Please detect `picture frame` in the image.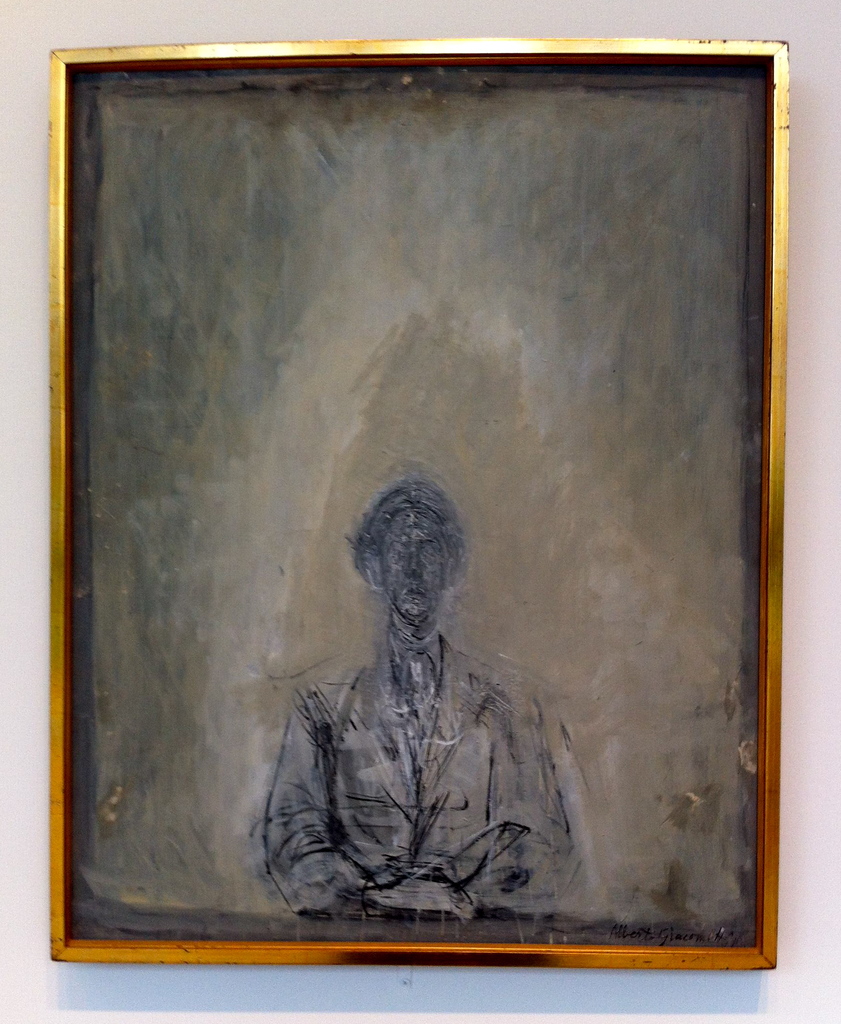
{"left": 49, "top": 39, "right": 787, "bottom": 968}.
